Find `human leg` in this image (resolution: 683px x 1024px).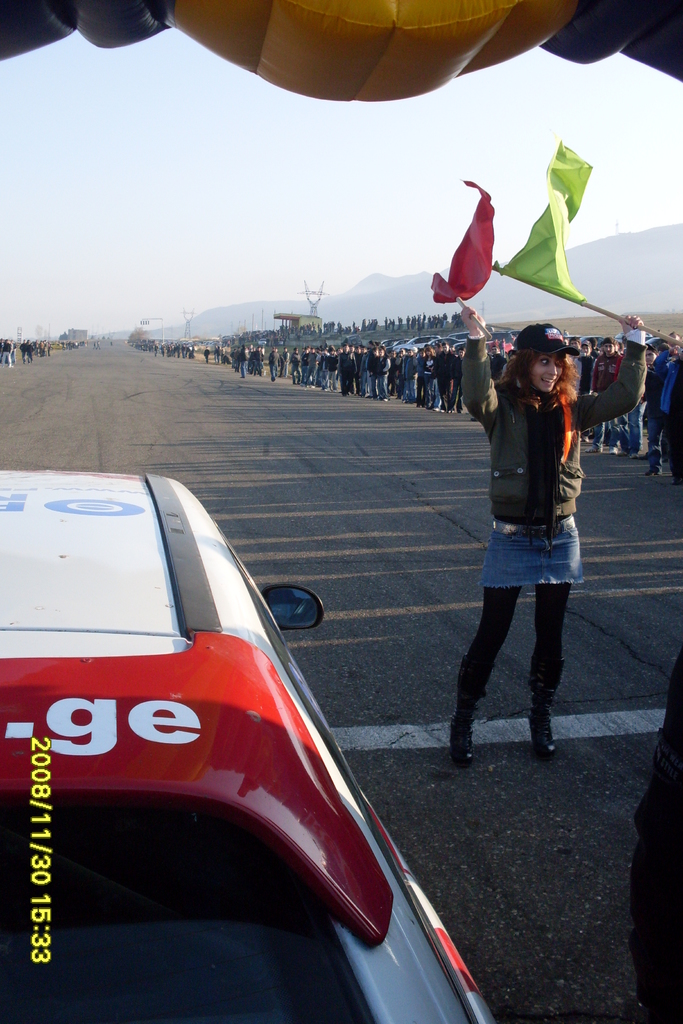
box(524, 519, 568, 760).
